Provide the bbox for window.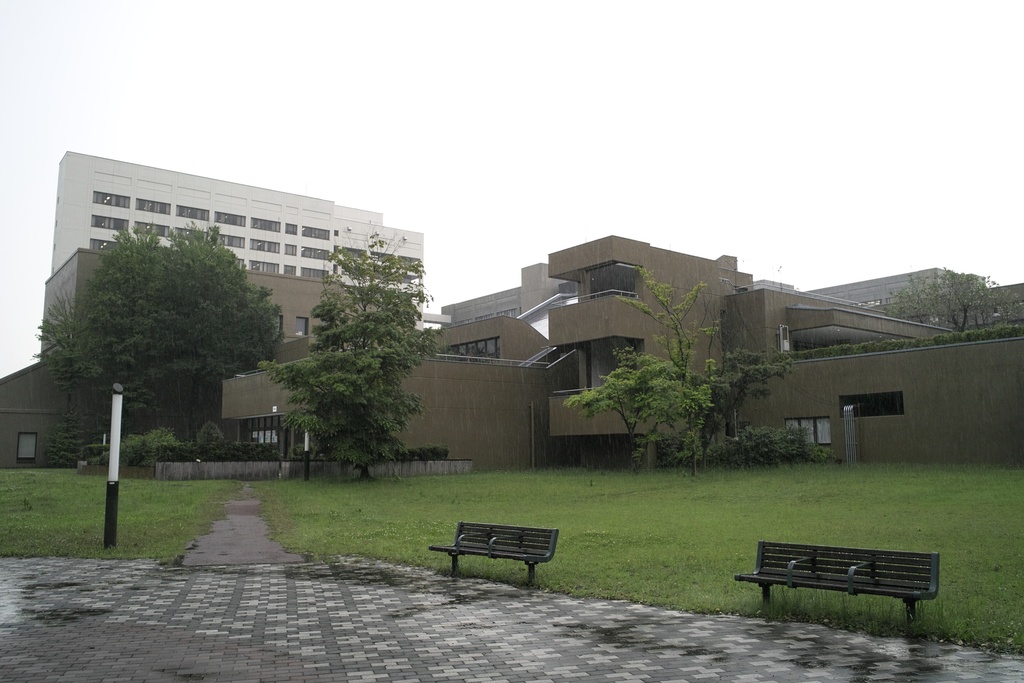
<region>252, 222, 282, 231</region>.
